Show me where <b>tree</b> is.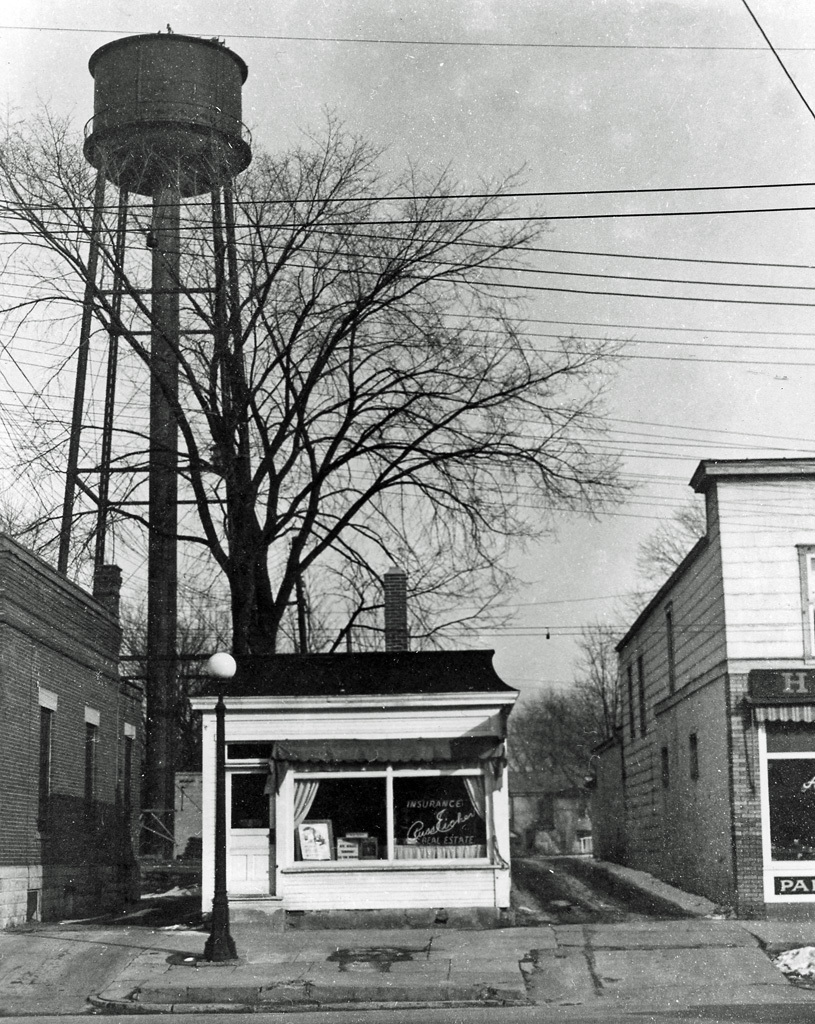
<b>tree</b> is at [568, 617, 622, 735].
